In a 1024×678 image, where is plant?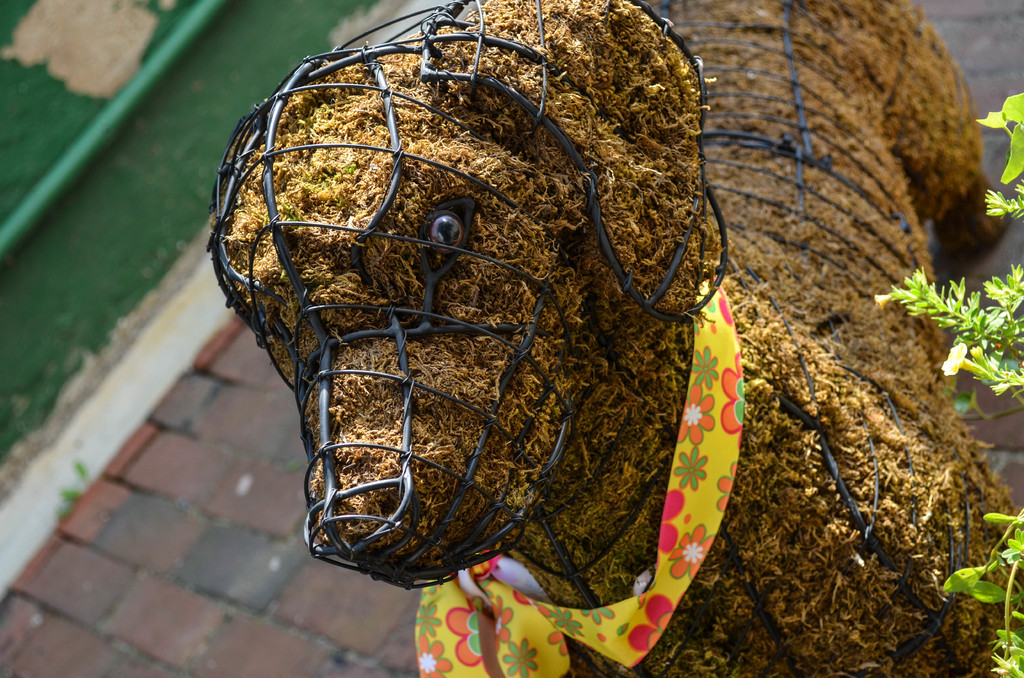
locate(886, 92, 1023, 677).
